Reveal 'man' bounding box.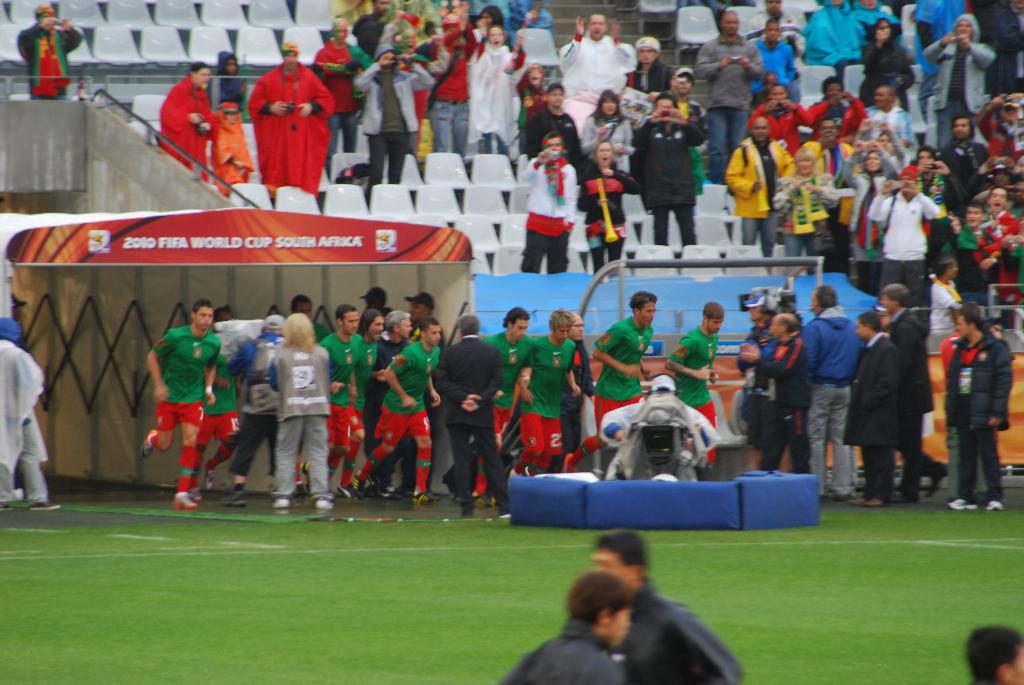
Revealed: [left=220, top=311, right=294, bottom=509].
